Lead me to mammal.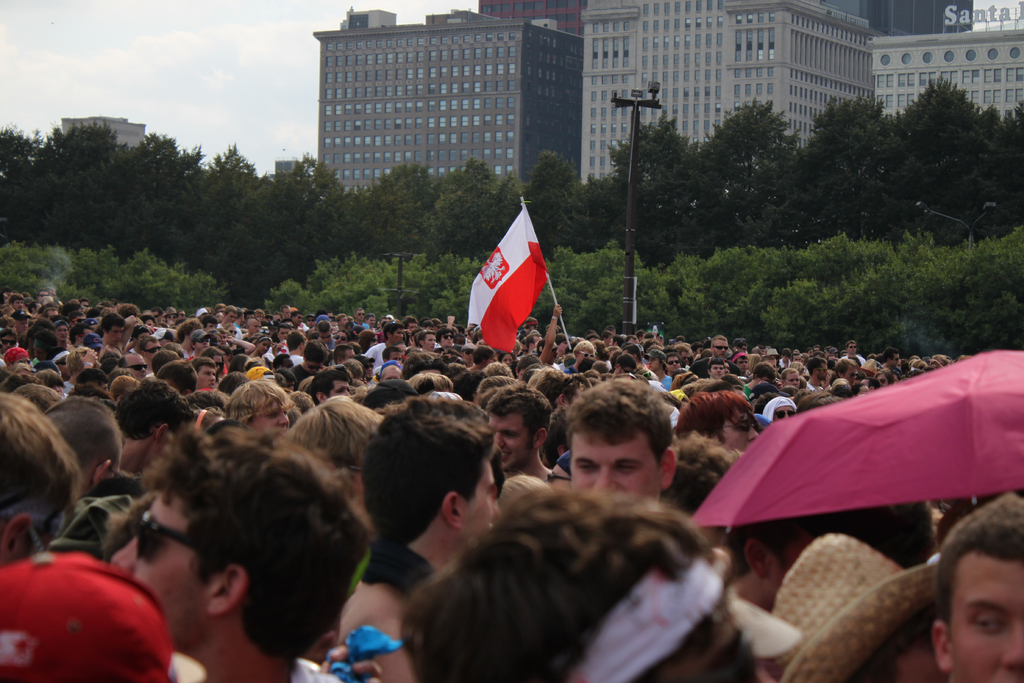
Lead to left=81, top=417, right=396, bottom=679.
